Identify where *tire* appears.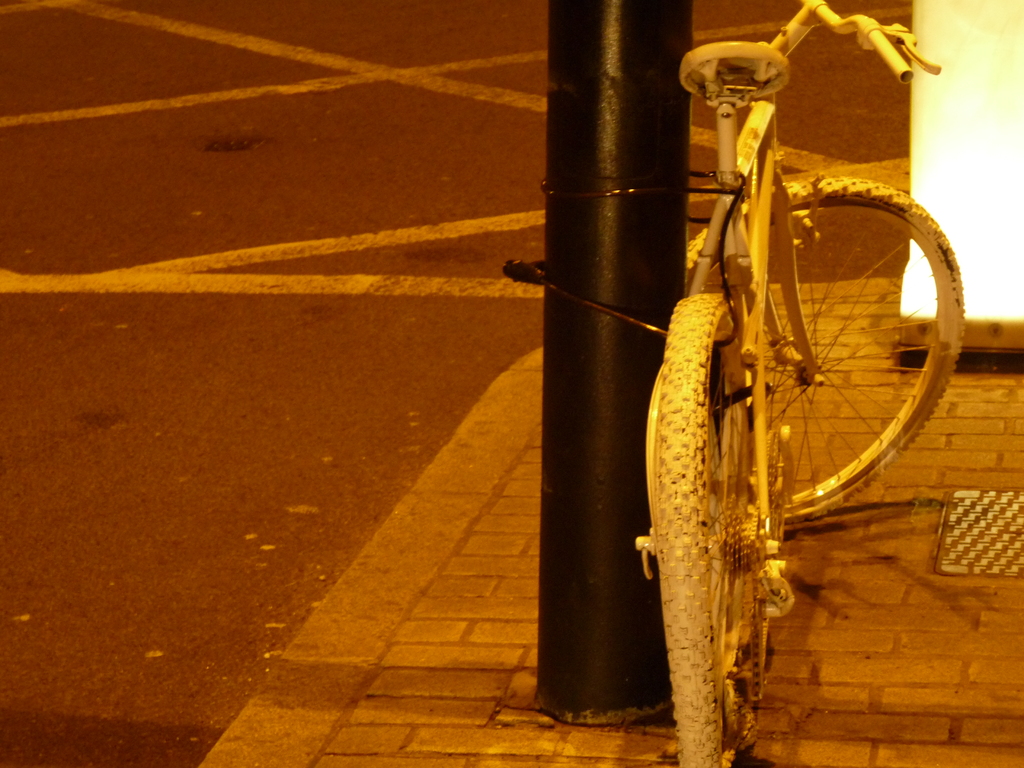
Appears at select_region(689, 175, 964, 525).
